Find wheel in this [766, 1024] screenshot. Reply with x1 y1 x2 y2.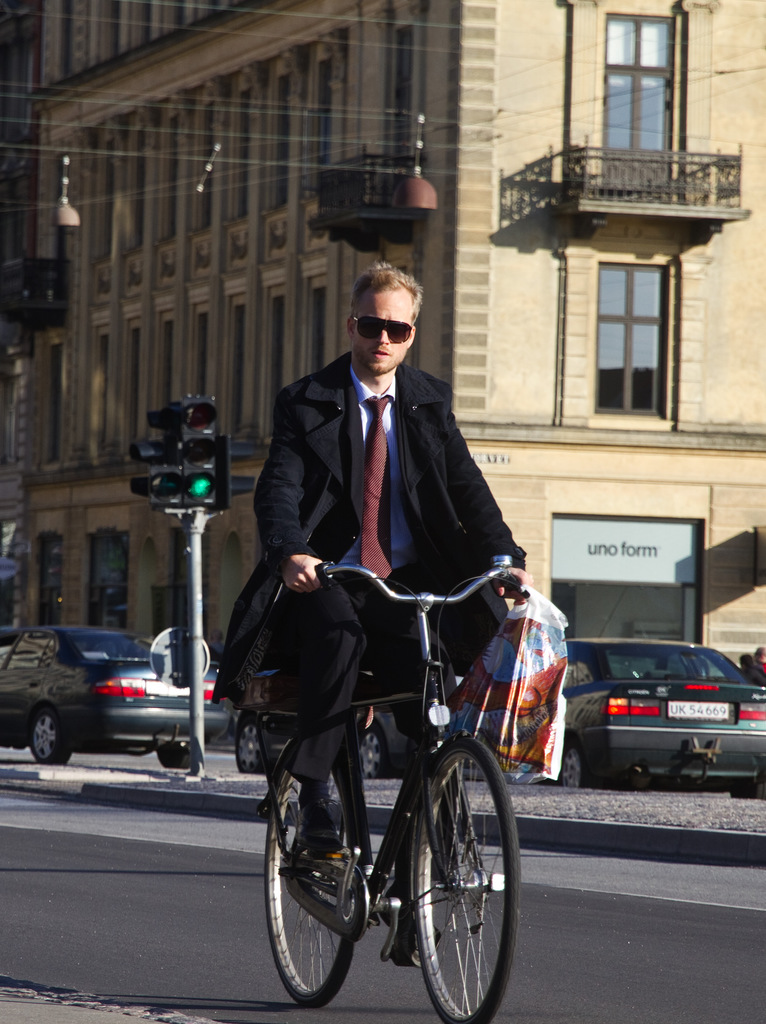
556 740 593 786.
